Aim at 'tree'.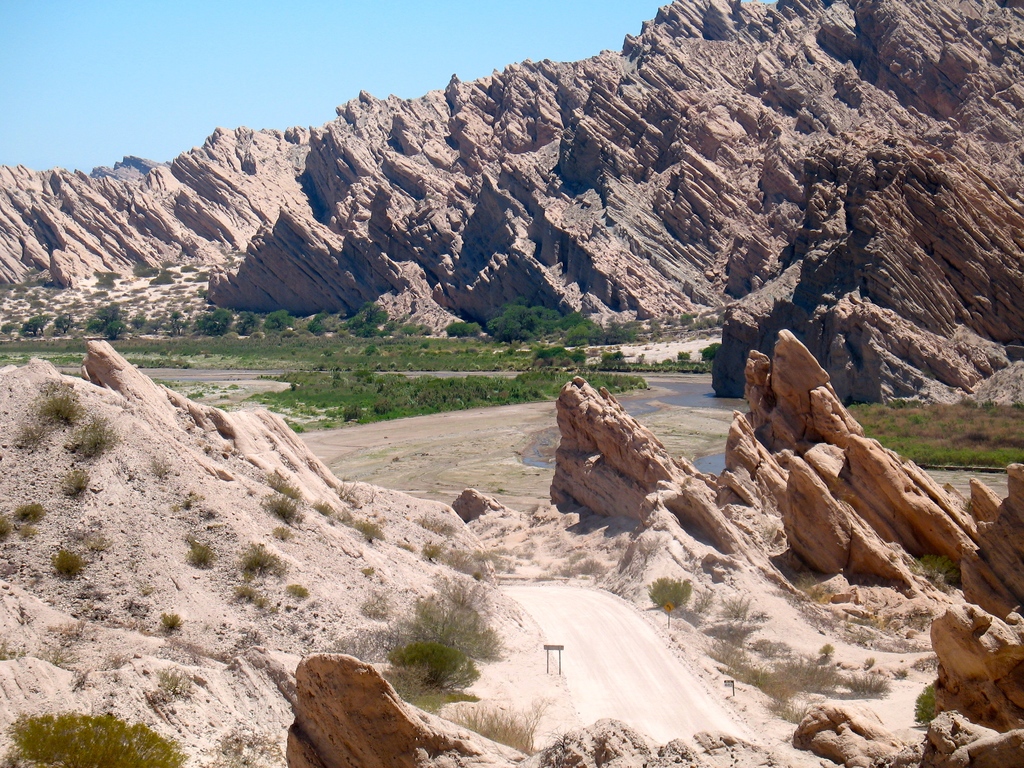
Aimed at 266/310/294/333.
